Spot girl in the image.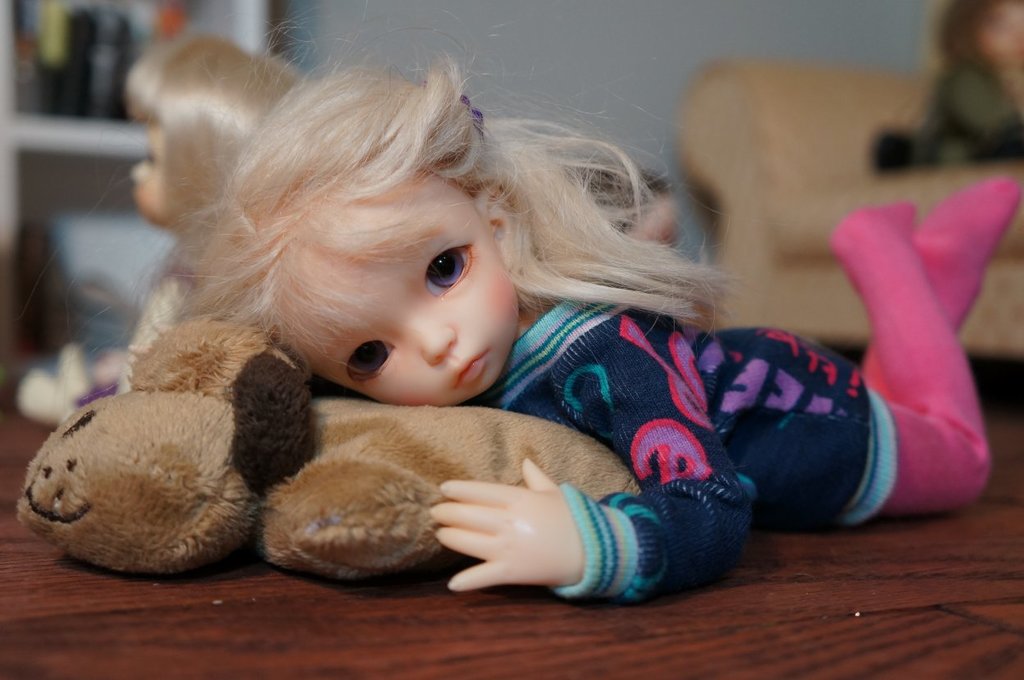
girl found at 112/28/685/395.
